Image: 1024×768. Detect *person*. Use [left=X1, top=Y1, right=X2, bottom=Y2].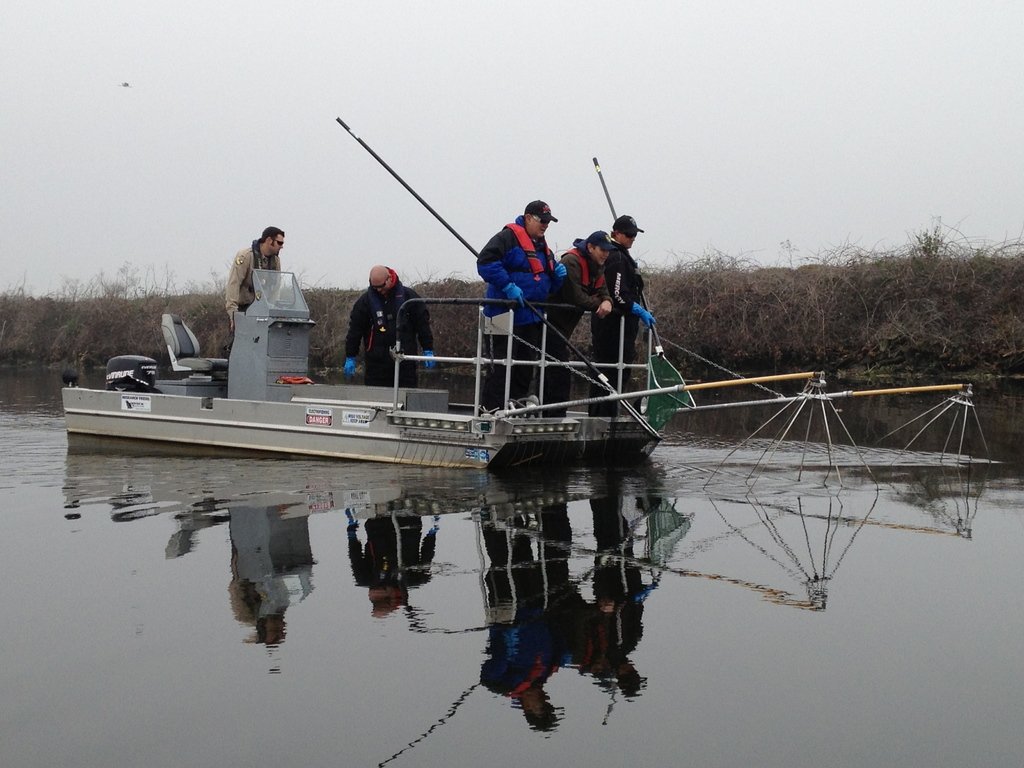
[left=223, top=228, right=287, bottom=331].
